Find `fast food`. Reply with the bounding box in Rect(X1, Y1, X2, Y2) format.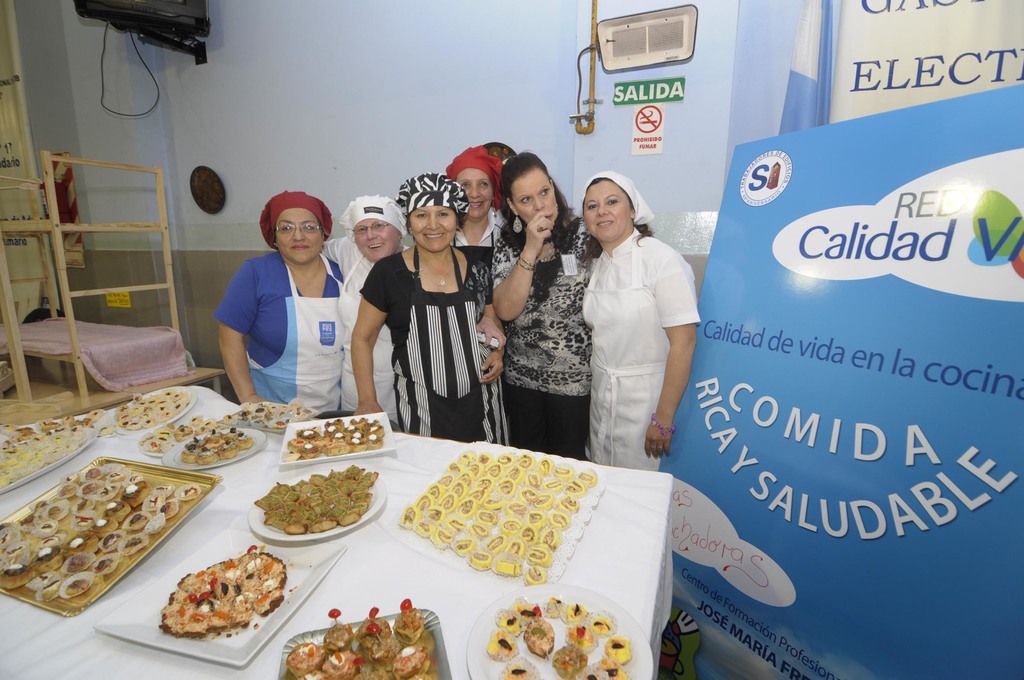
Rect(520, 613, 556, 654).
